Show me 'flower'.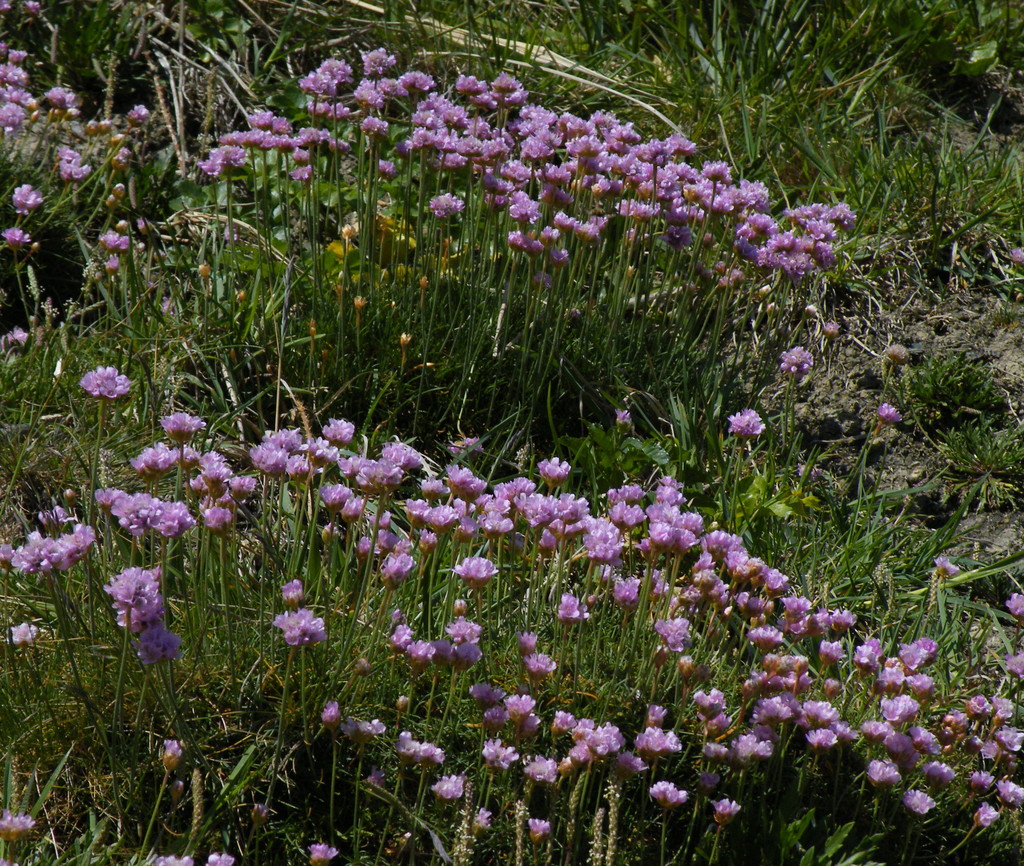
'flower' is here: <box>520,652,563,682</box>.
